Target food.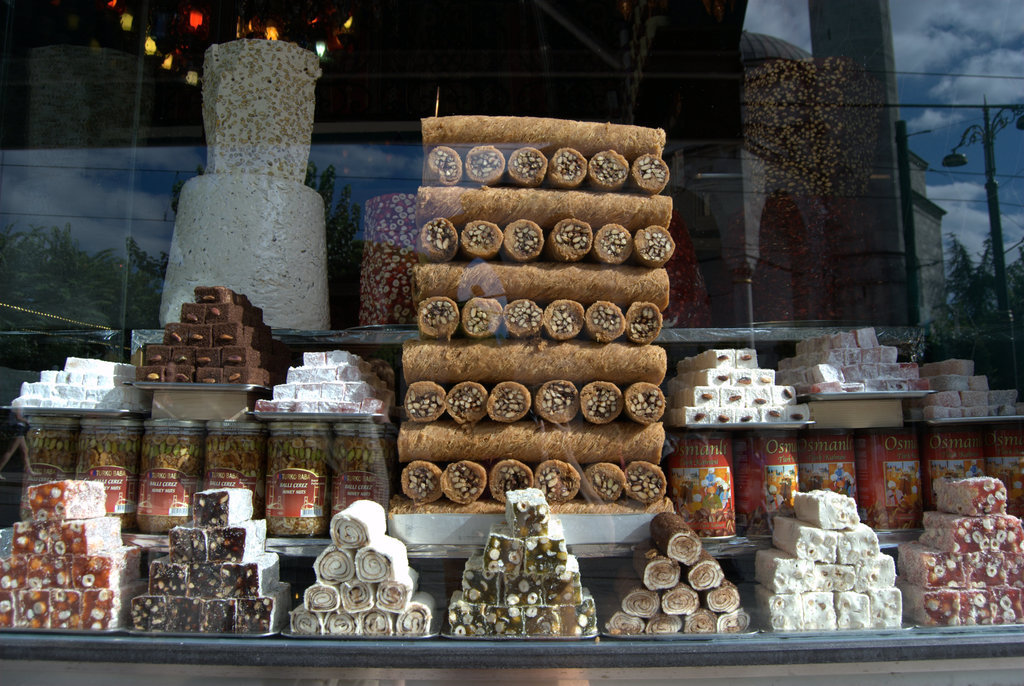
Target region: region(777, 327, 931, 392).
